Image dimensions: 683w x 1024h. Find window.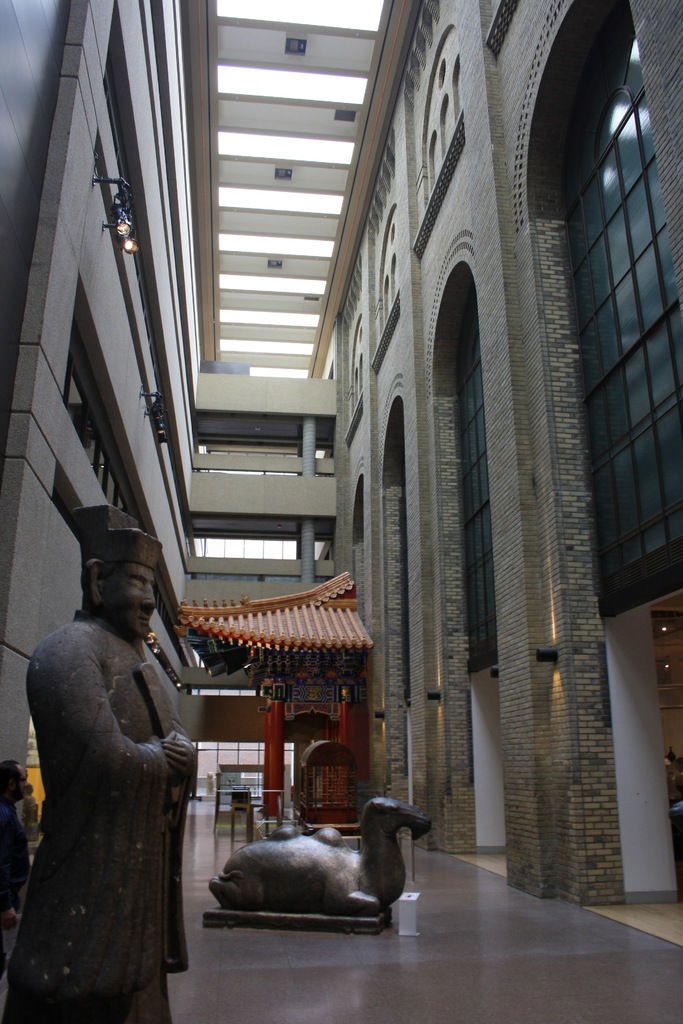
<bbox>520, 0, 682, 615</bbox>.
